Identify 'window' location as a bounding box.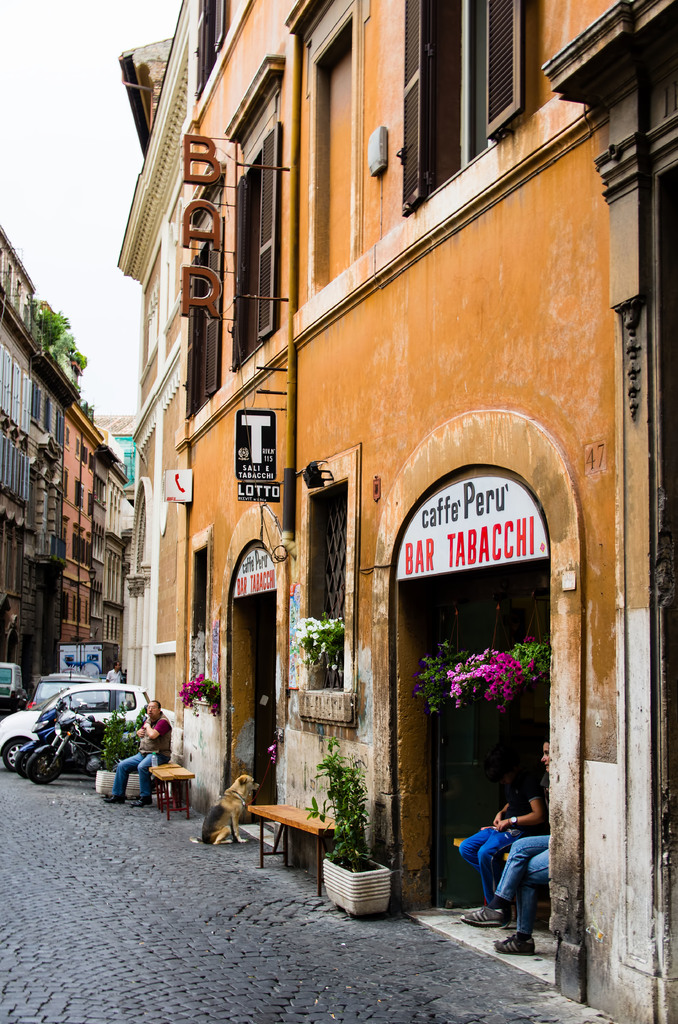
[x1=227, y1=118, x2=283, y2=369].
